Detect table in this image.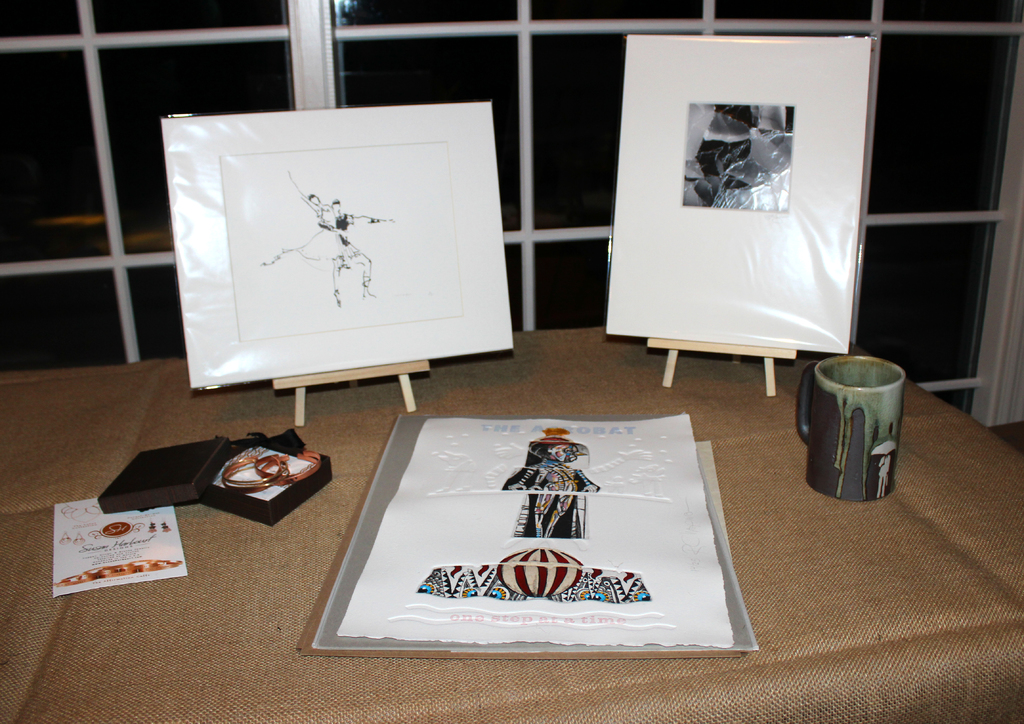
Detection: bbox(0, 322, 1023, 723).
